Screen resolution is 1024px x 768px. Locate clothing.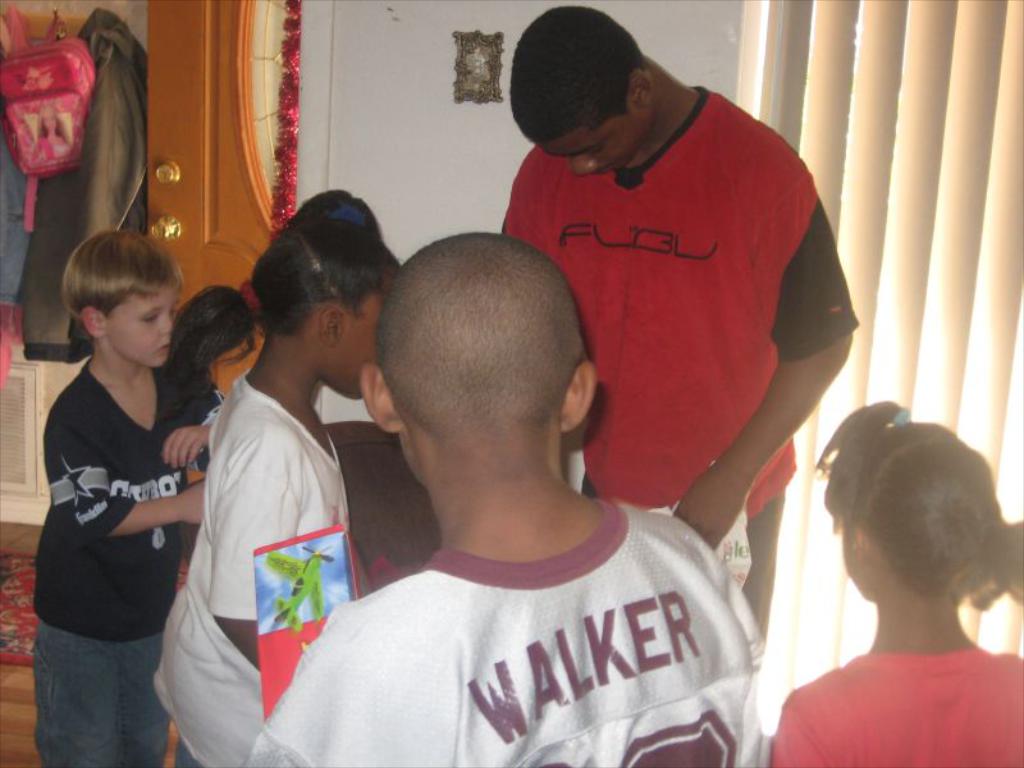
rect(769, 652, 1023, 767).
